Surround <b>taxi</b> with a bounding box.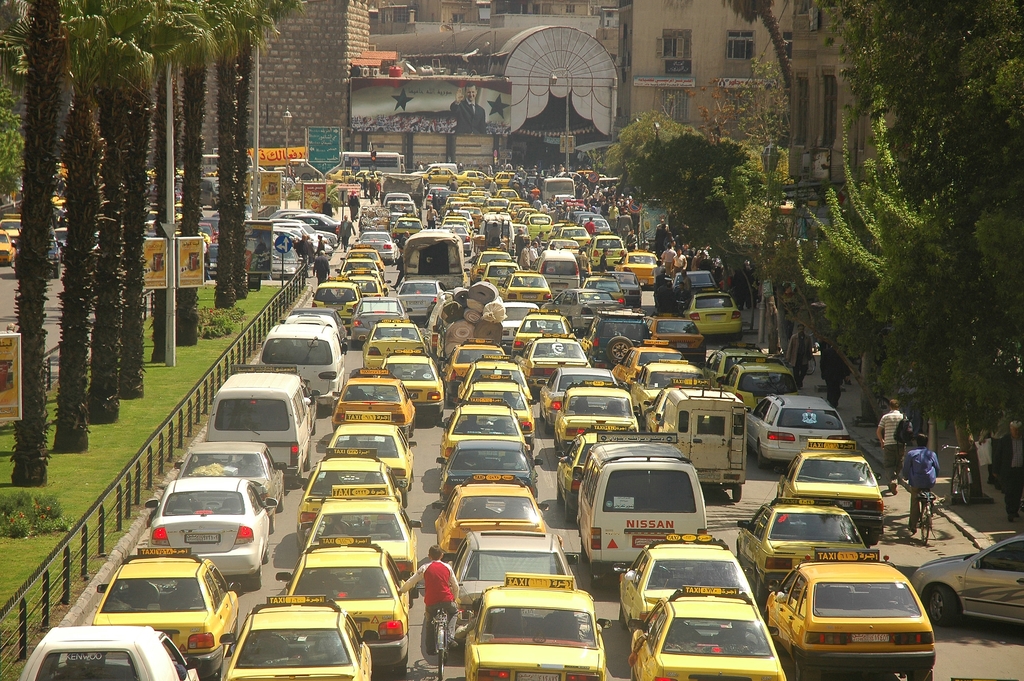
x1=356 y1=322 x2=429 y2=373.
